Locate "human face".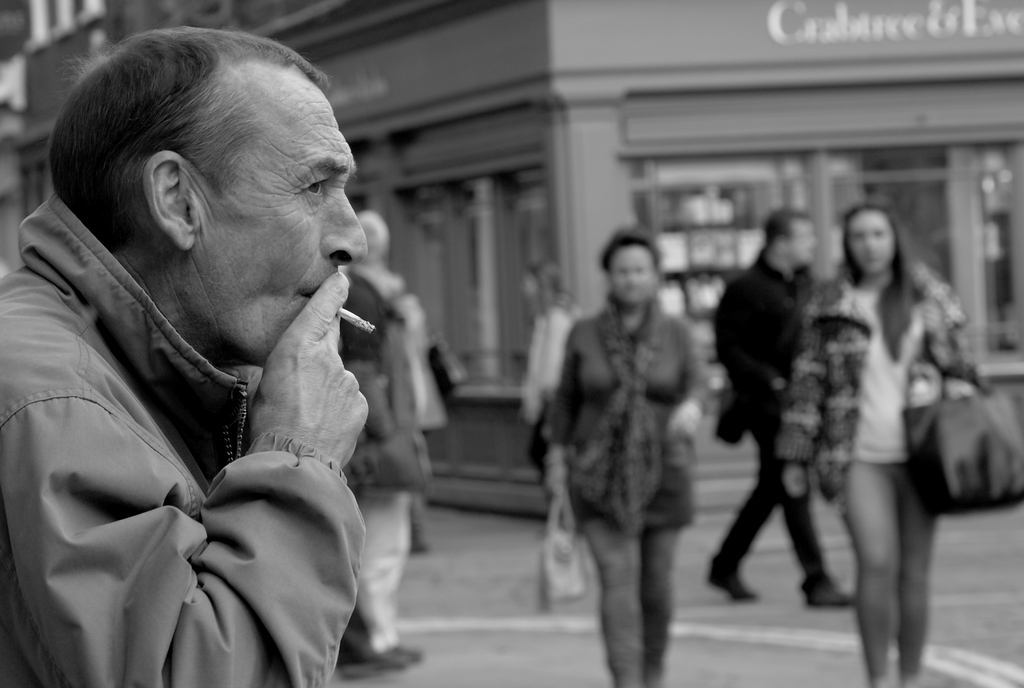
Bounding box: rect(788, 222, 819, 266).
